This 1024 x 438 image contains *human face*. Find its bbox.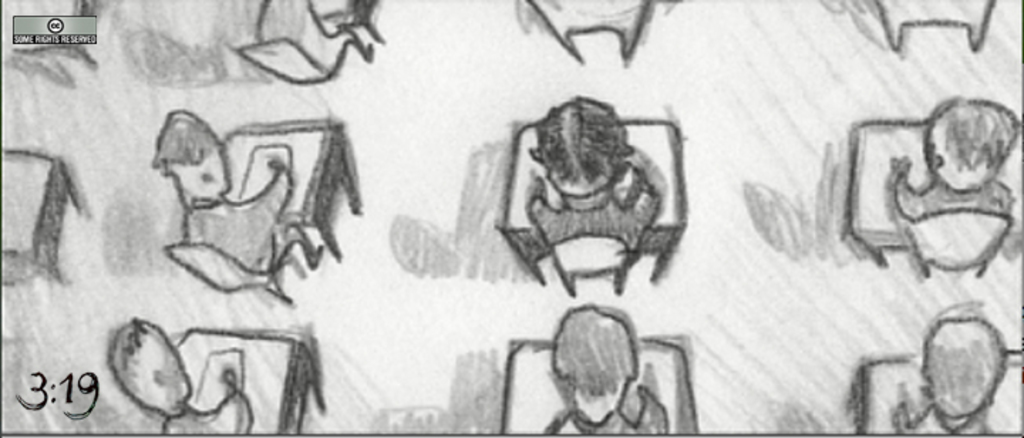
locate(552, 178, 609, 198).
